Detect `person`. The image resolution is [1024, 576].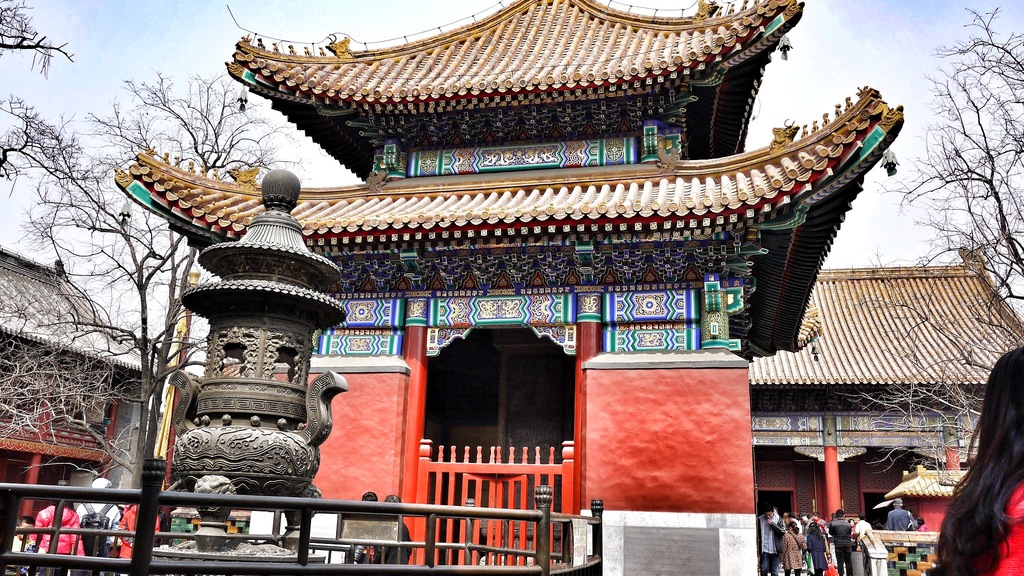
Rect(881, 493, 913, 531).
